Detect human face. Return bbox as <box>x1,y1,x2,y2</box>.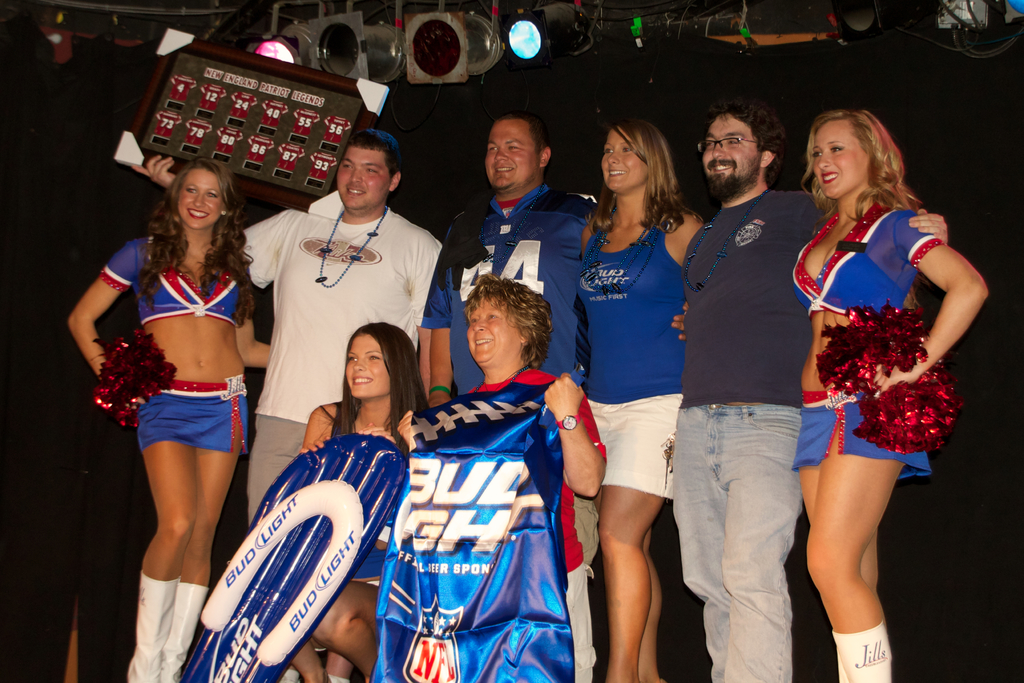
<box>345,334,385,397</box>.
